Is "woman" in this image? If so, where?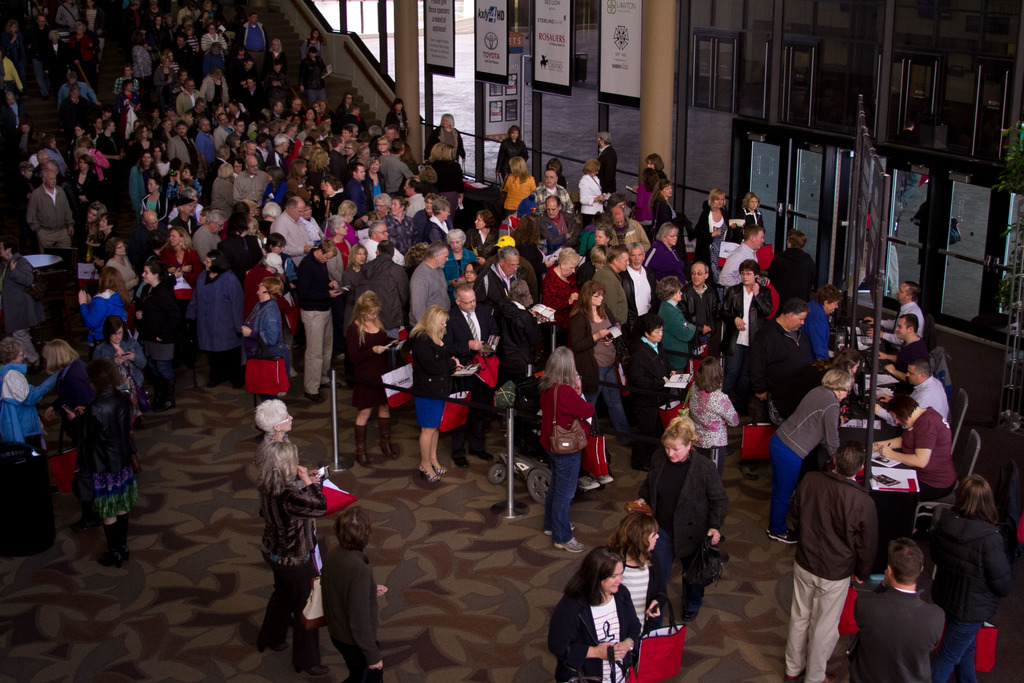
Yes, at (x1=467, y1=209, x2=500, y2=260).
